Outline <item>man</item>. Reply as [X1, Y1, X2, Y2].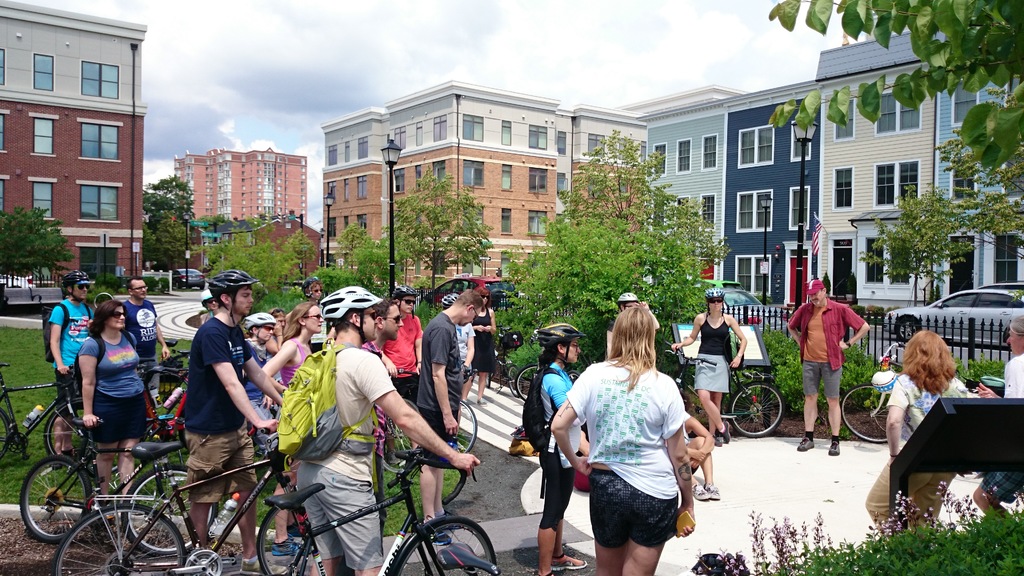
[42, 266, 102, 467].
